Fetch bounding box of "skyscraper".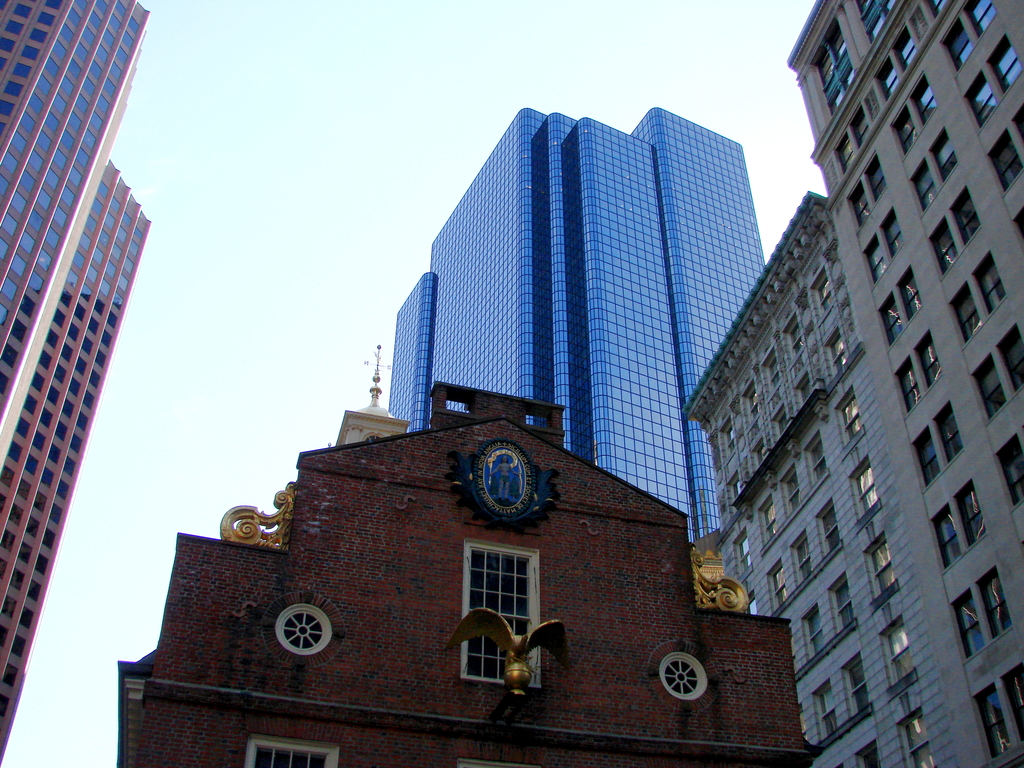
Bbox: 380,105,768,544.
